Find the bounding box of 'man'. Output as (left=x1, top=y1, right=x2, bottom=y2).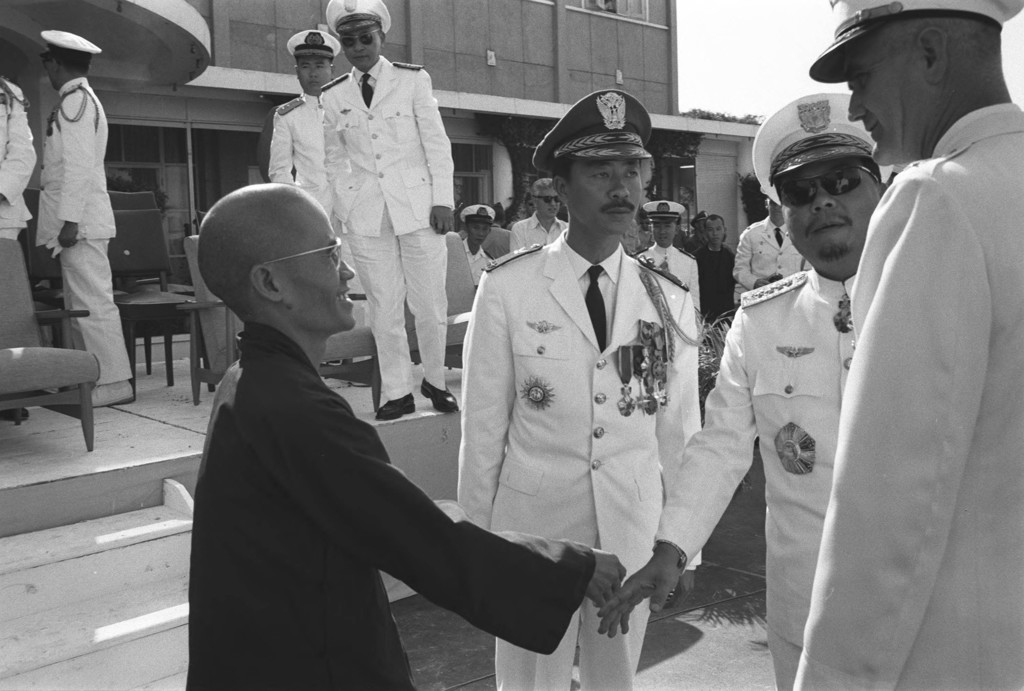
(left=733, top=194, right=805, bottom=288).
